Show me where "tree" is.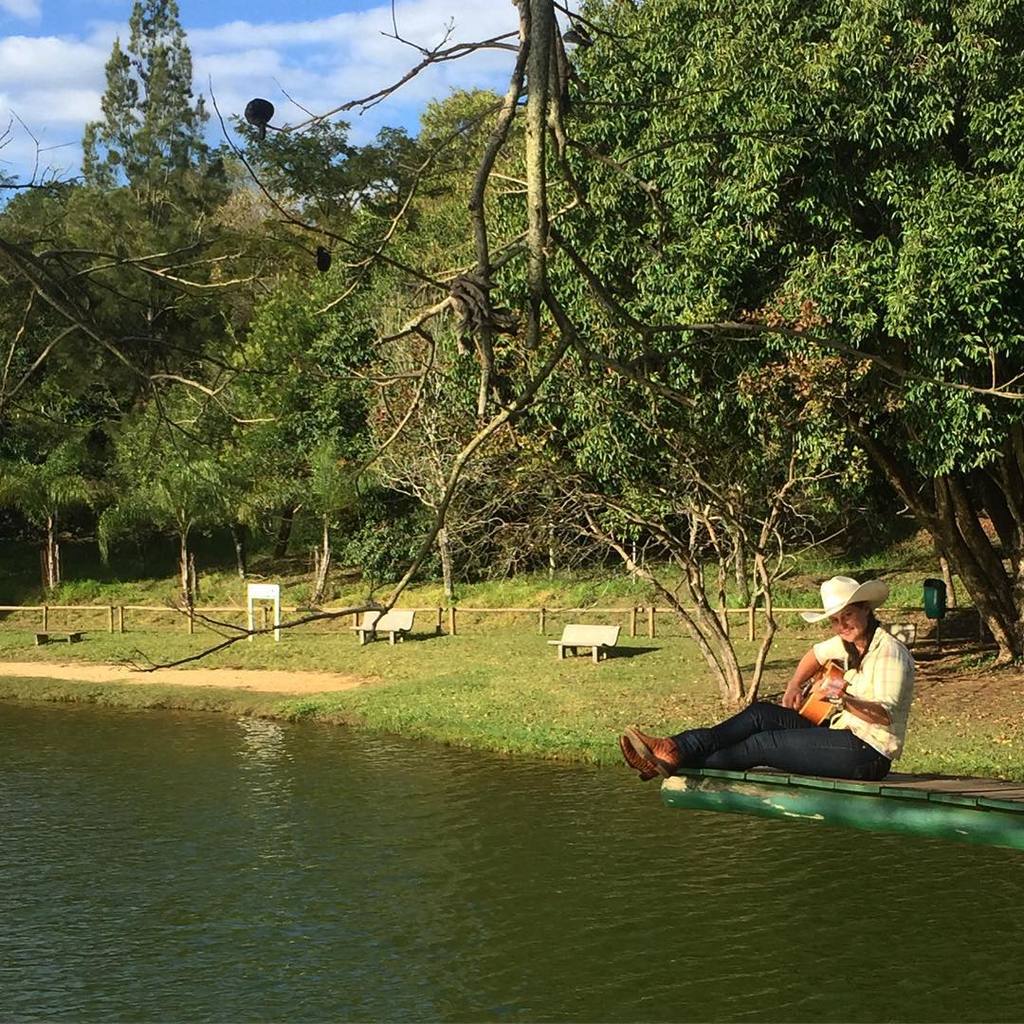
"tree" is at [x1=76, y1=3, x2=215, y2=227].
